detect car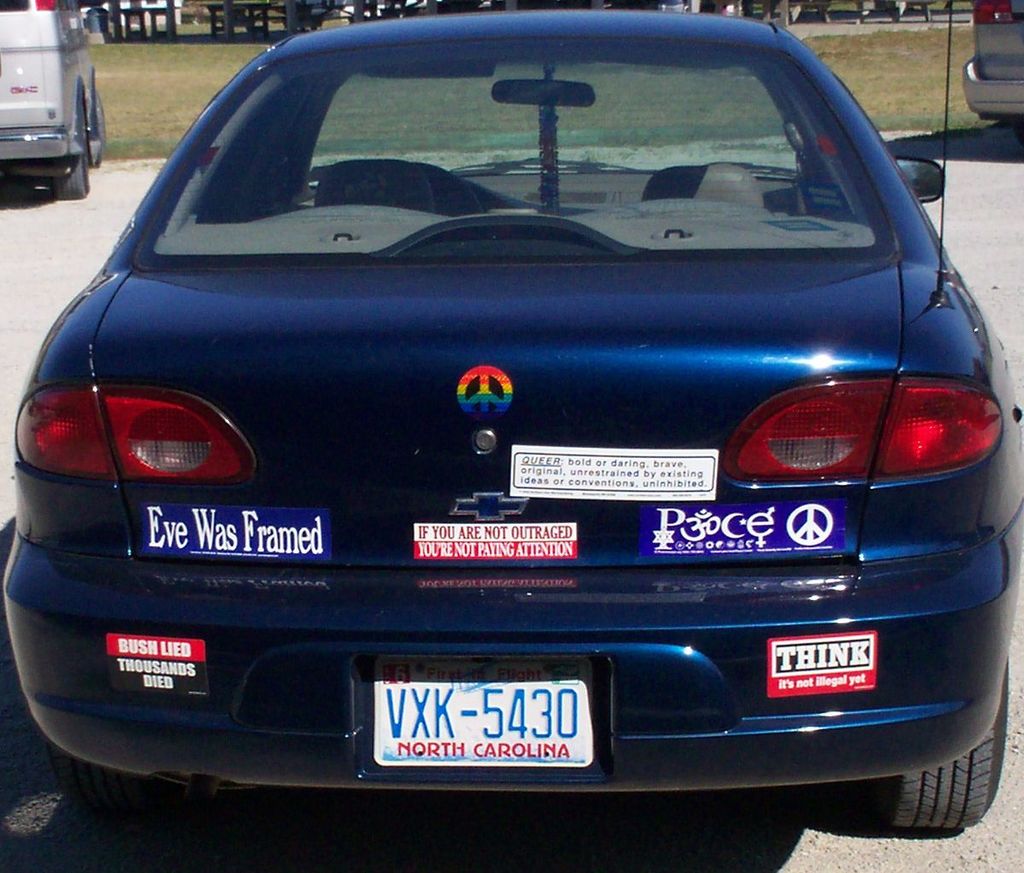
<box>9,1,1004,872</box>
